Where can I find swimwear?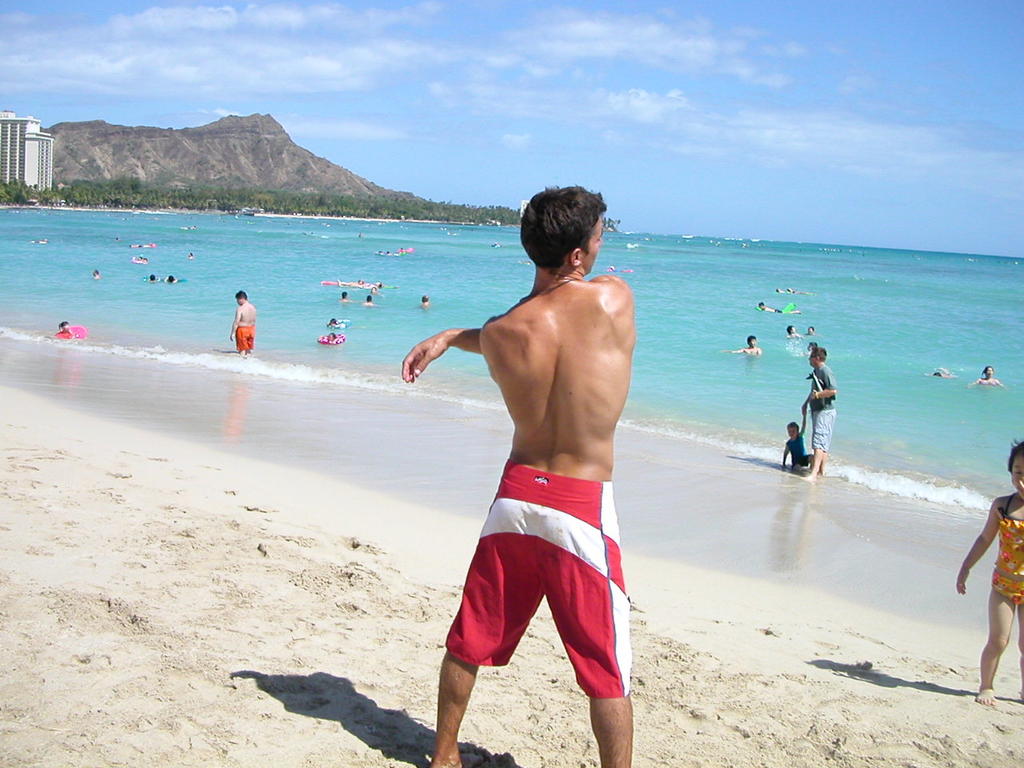
You can find it at {"x1": 785, "y1": 426, "x2": 804, "y2": 465}.
